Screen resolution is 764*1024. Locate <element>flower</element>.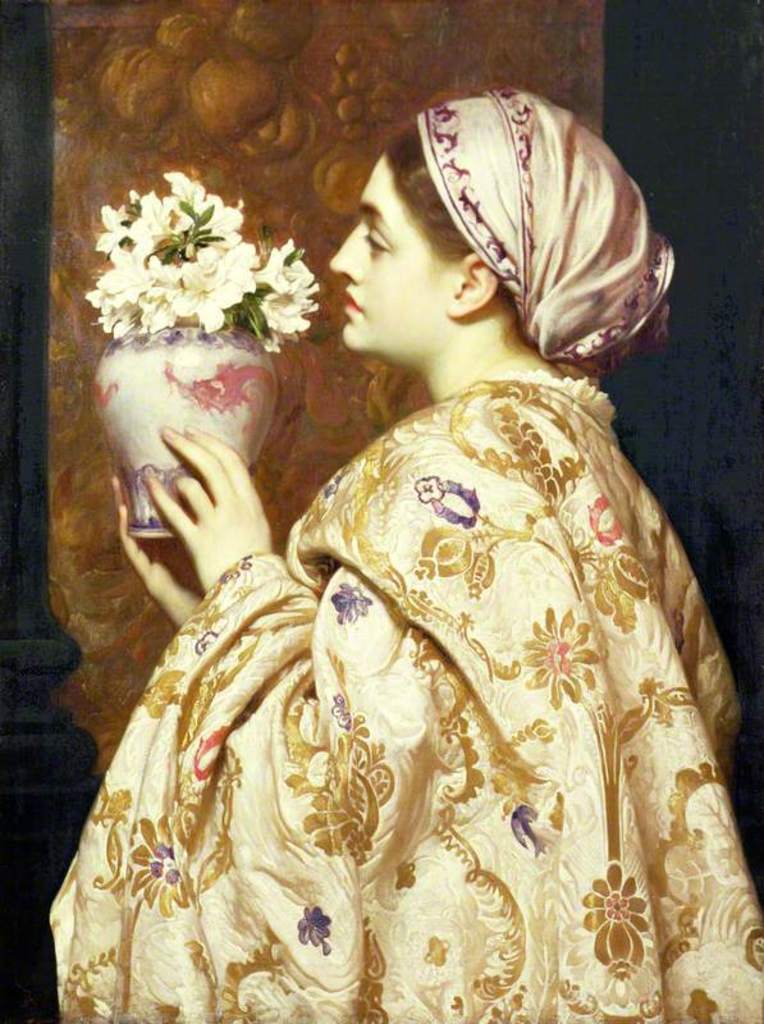
rect(256, 276, 317, 343).
